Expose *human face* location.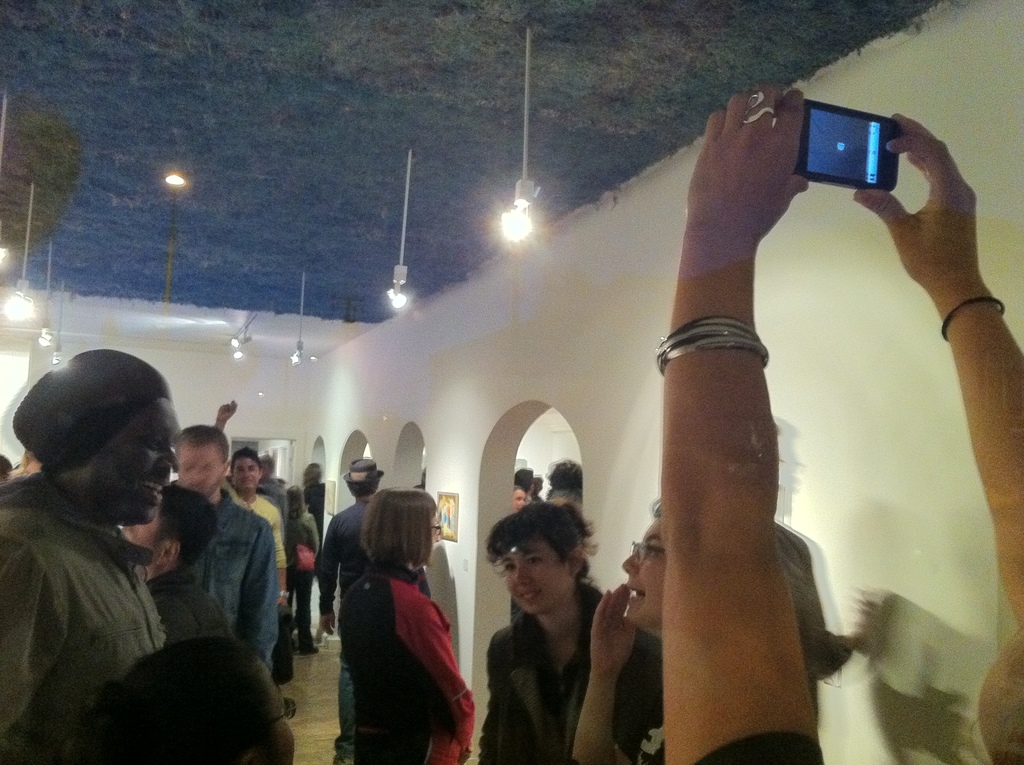
Exposed at box=[429, 517, 442, 556].
